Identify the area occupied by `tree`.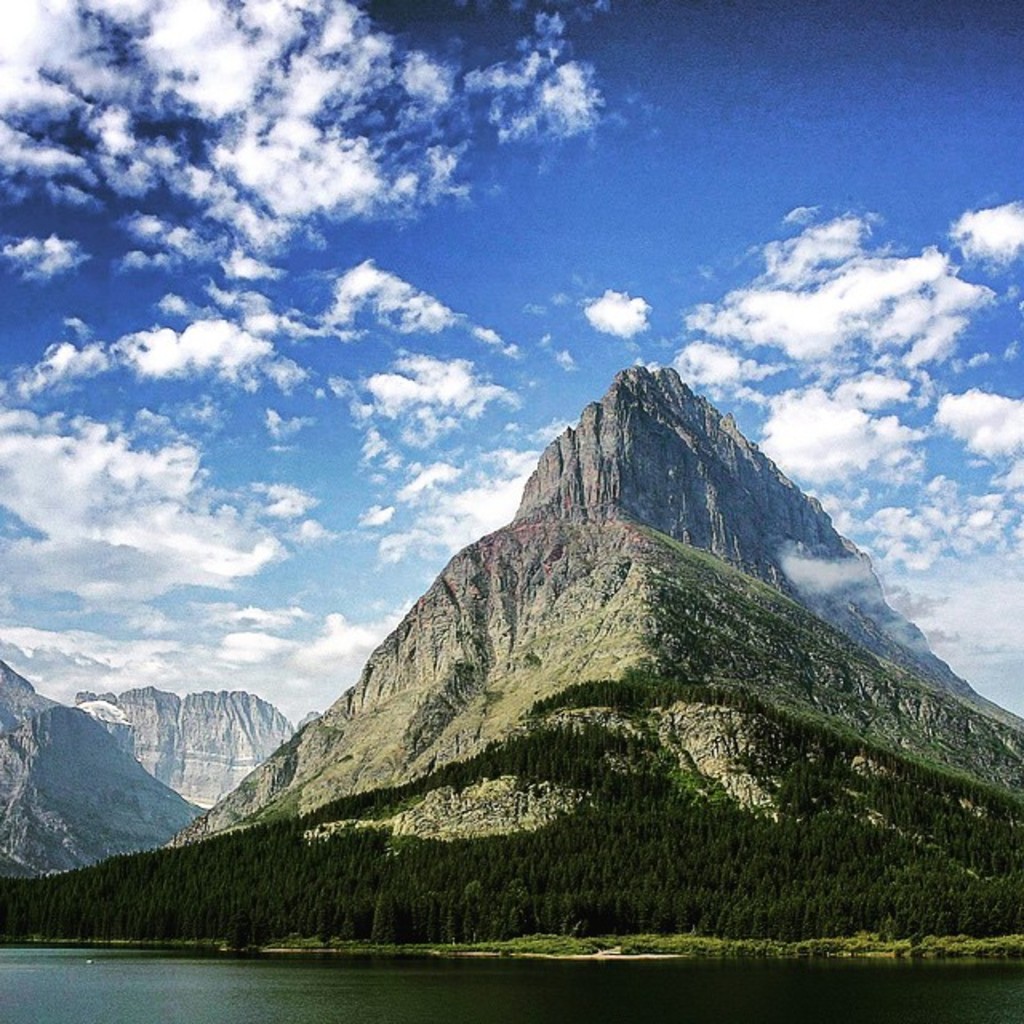
Area: <bbox>373, 883, 402, 946</bbox>.
